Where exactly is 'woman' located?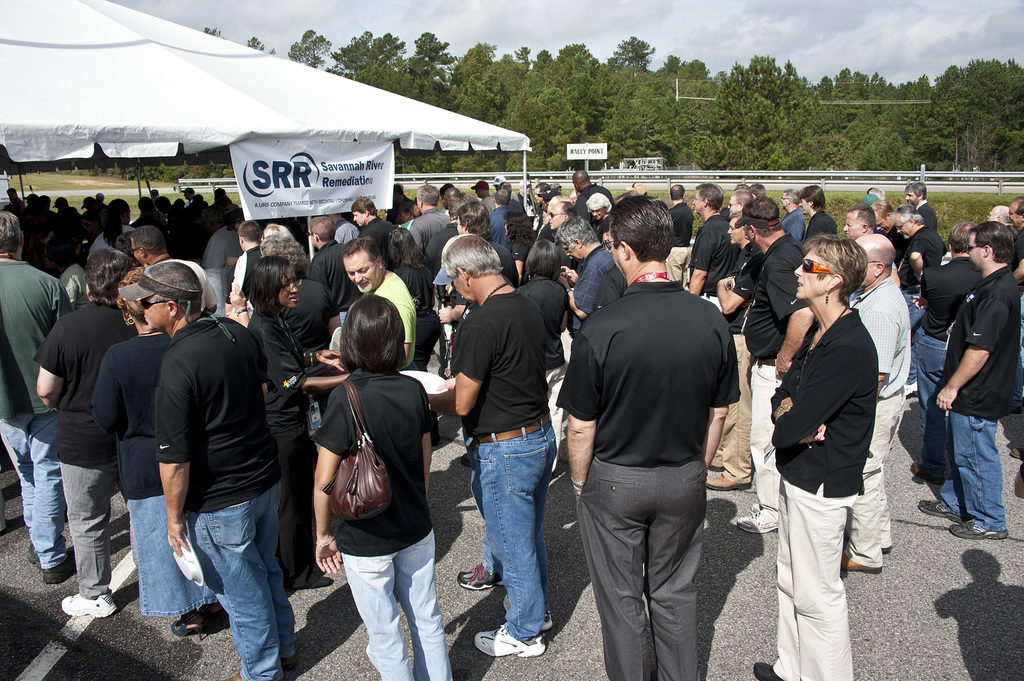
Its bounding box is (left=89, top=266, right=235, bottom=636).
